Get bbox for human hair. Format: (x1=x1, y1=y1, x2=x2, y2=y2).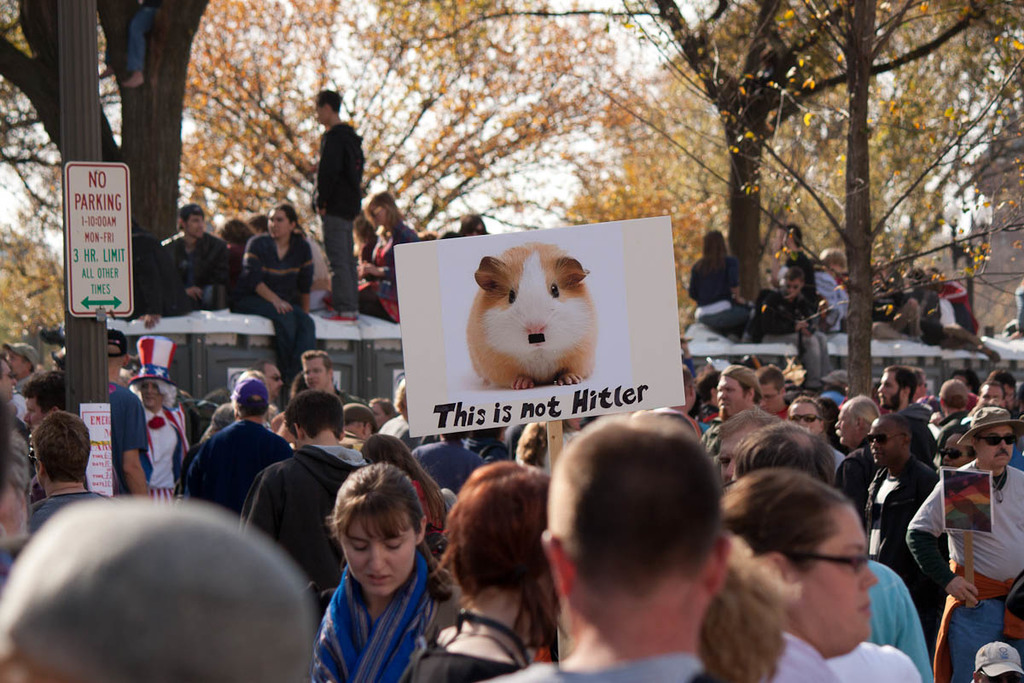
(x1=988, y1=368, x2=1019, y2=388).
